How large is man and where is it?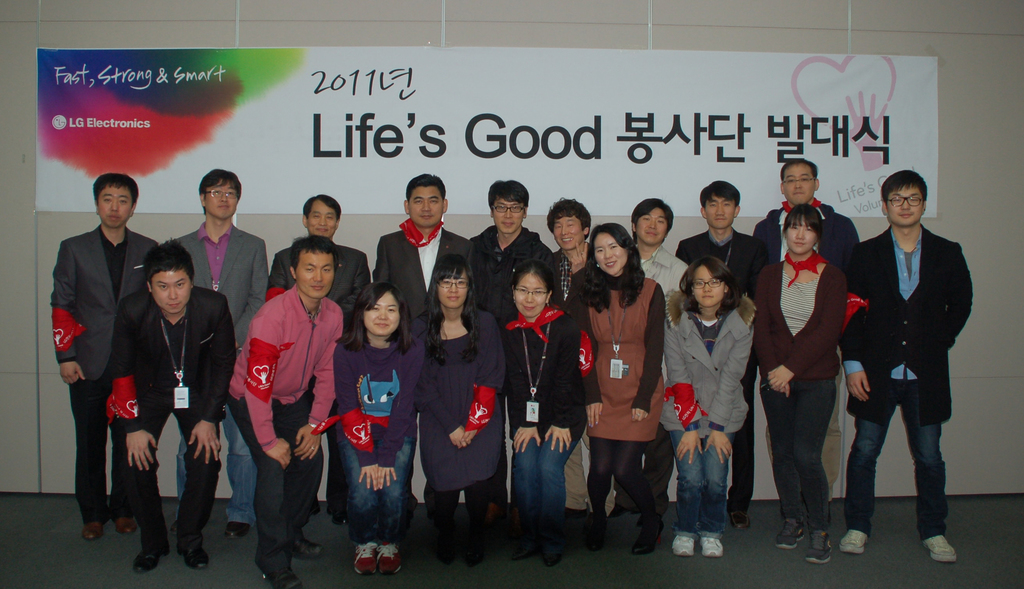
Bounding box: x1=224 y1=235 x2=344 y2=588.
